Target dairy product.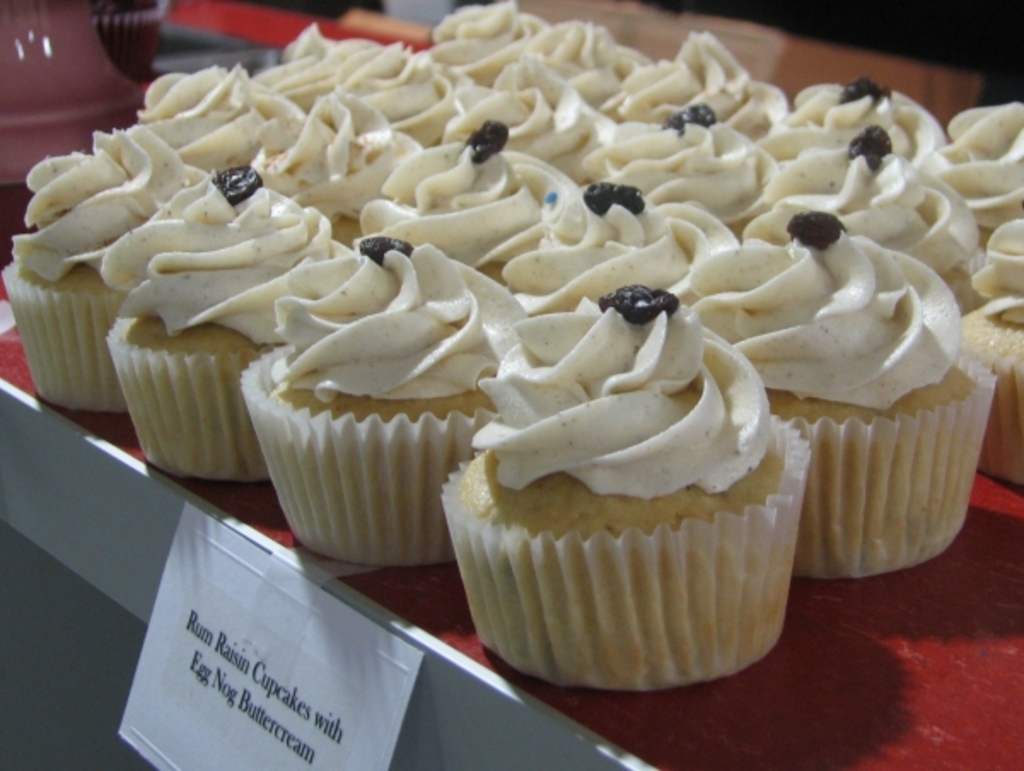
Target region: select_region(744, 125, 983, 268).
